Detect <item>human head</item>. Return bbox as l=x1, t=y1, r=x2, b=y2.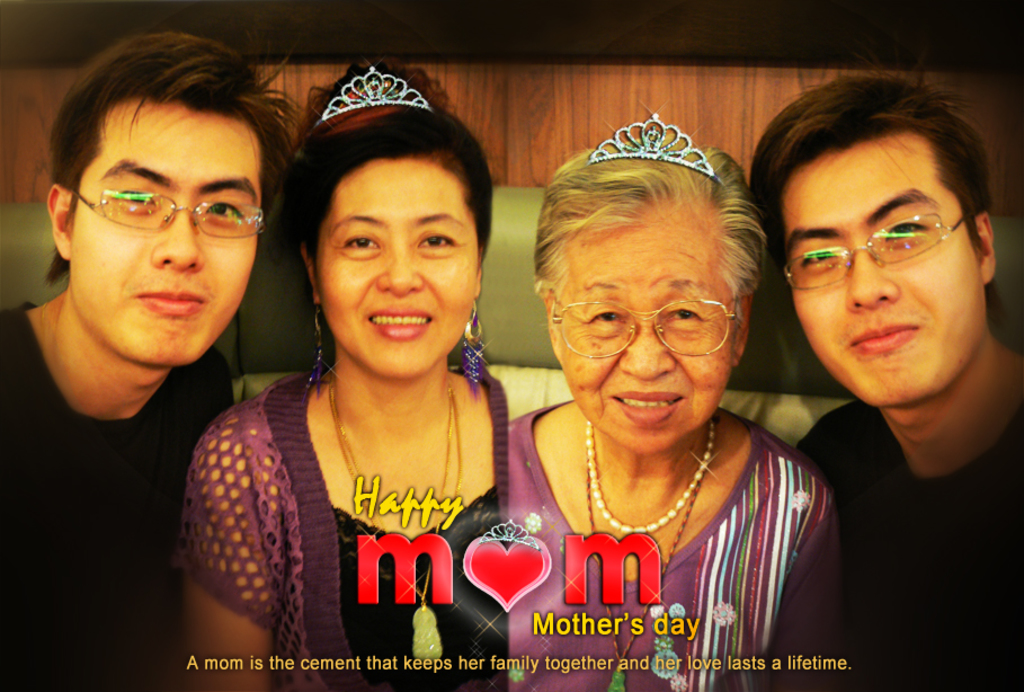
l=297, t=79, r=504, b=389.
